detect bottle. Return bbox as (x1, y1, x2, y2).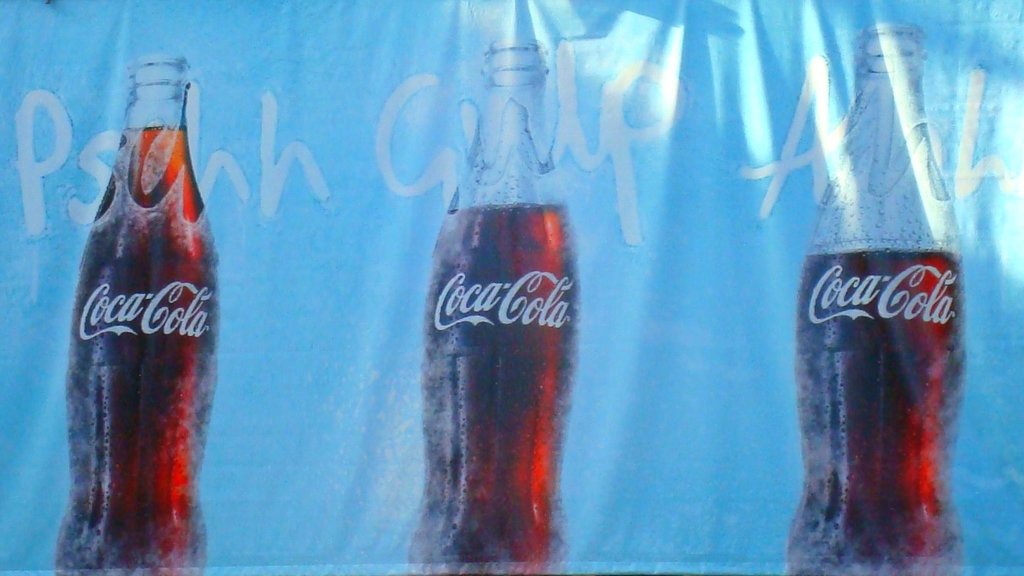
(56, 50, 225, 575).
